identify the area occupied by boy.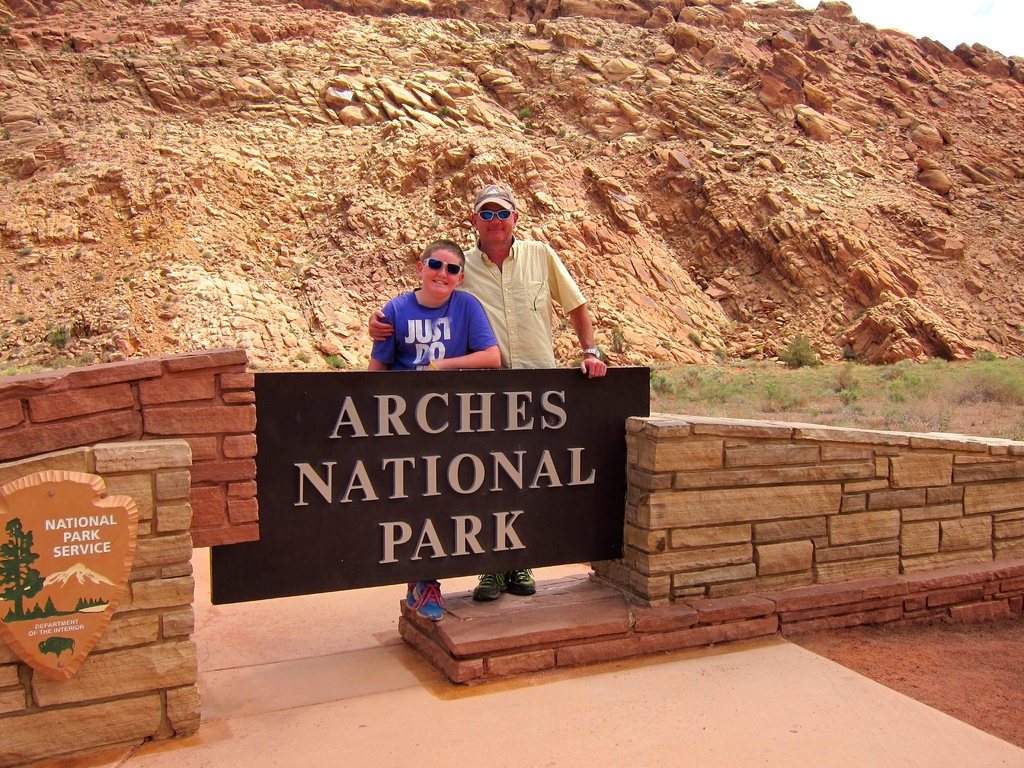
Area: crop(369, 241, 498, 613).
